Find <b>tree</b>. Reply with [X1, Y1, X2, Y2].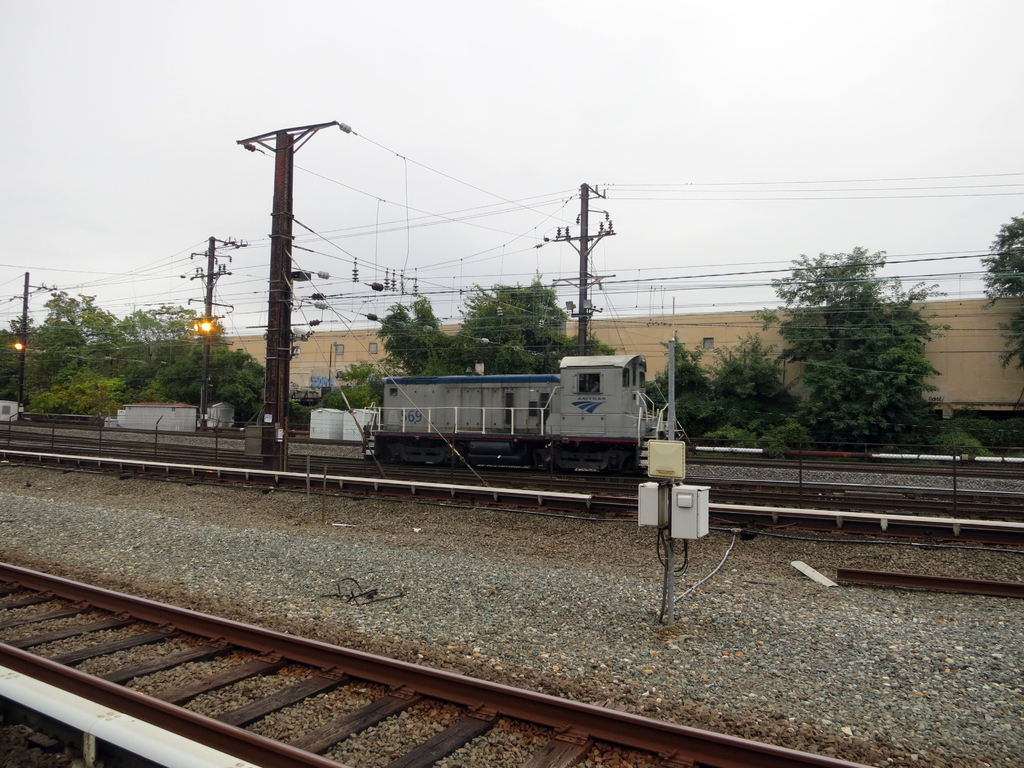
[717, 340, 790, 450].
